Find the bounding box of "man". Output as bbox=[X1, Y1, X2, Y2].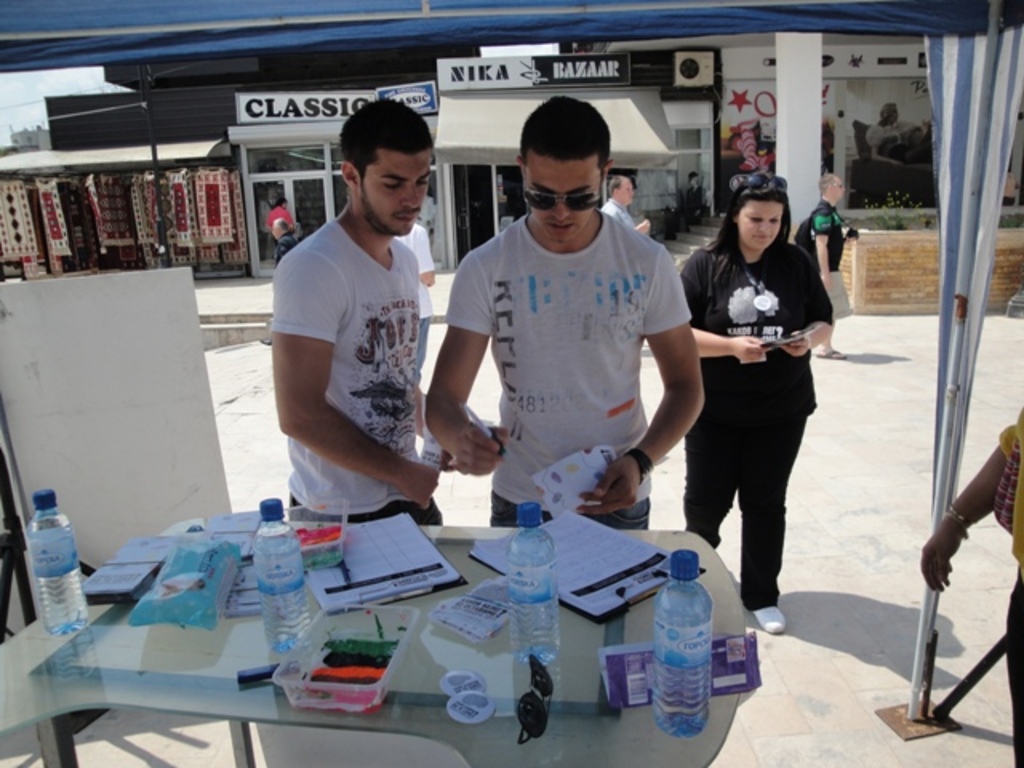
bbox=[256, 106, 482, 563].
